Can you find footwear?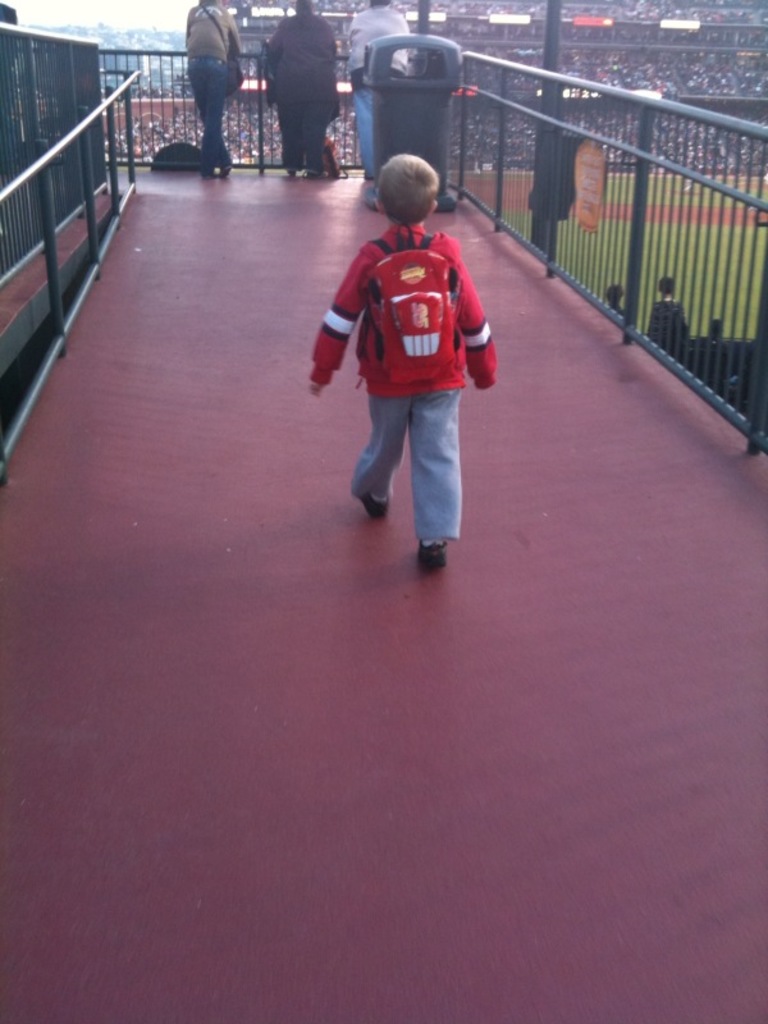
Yes, bounding box: bbox(302, 170, 320, 180).
